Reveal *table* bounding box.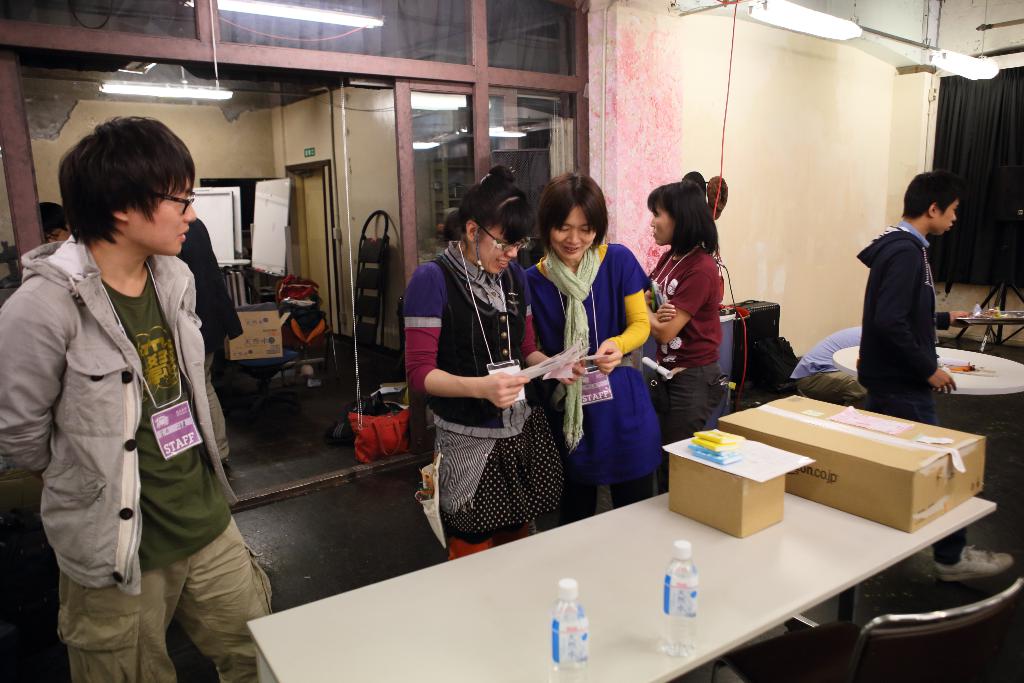
Revealed: BBox(832, 345, 1023, 391).
